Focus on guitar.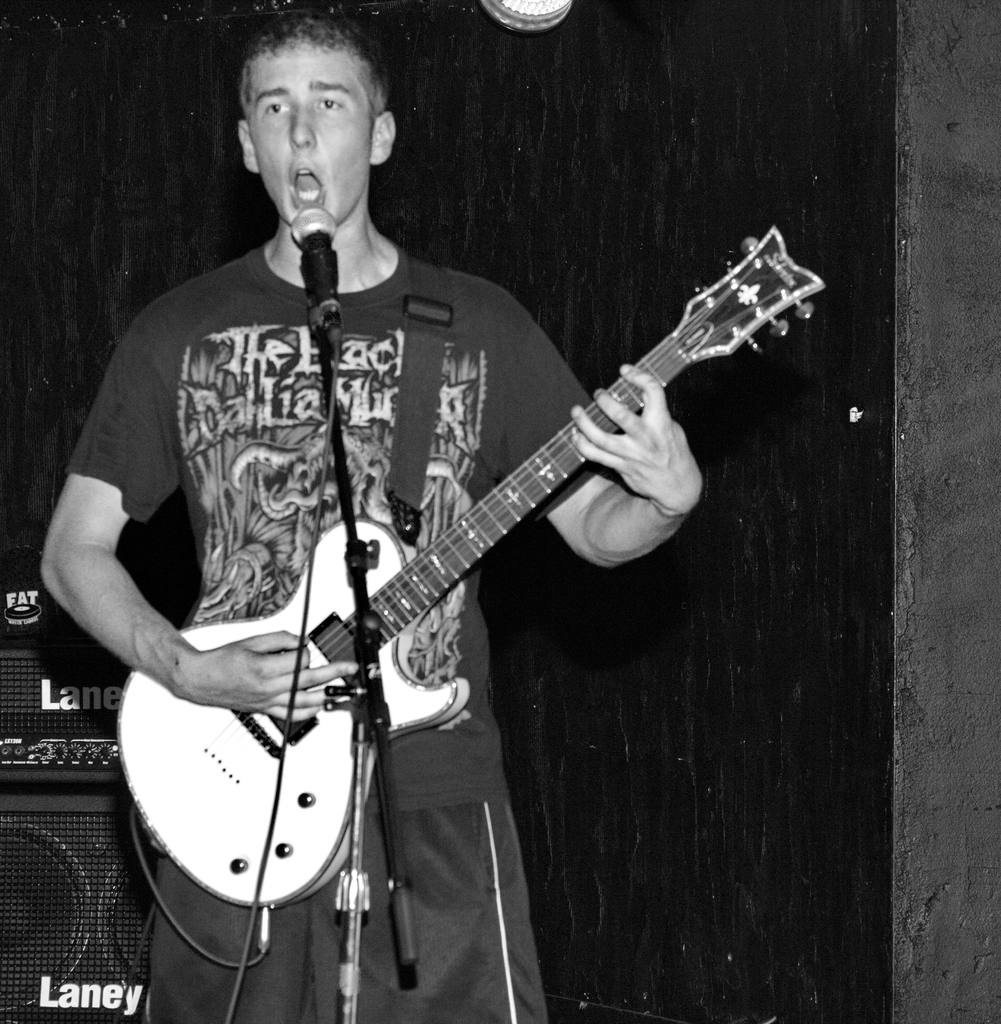
Focused at (122,225,841,925).
